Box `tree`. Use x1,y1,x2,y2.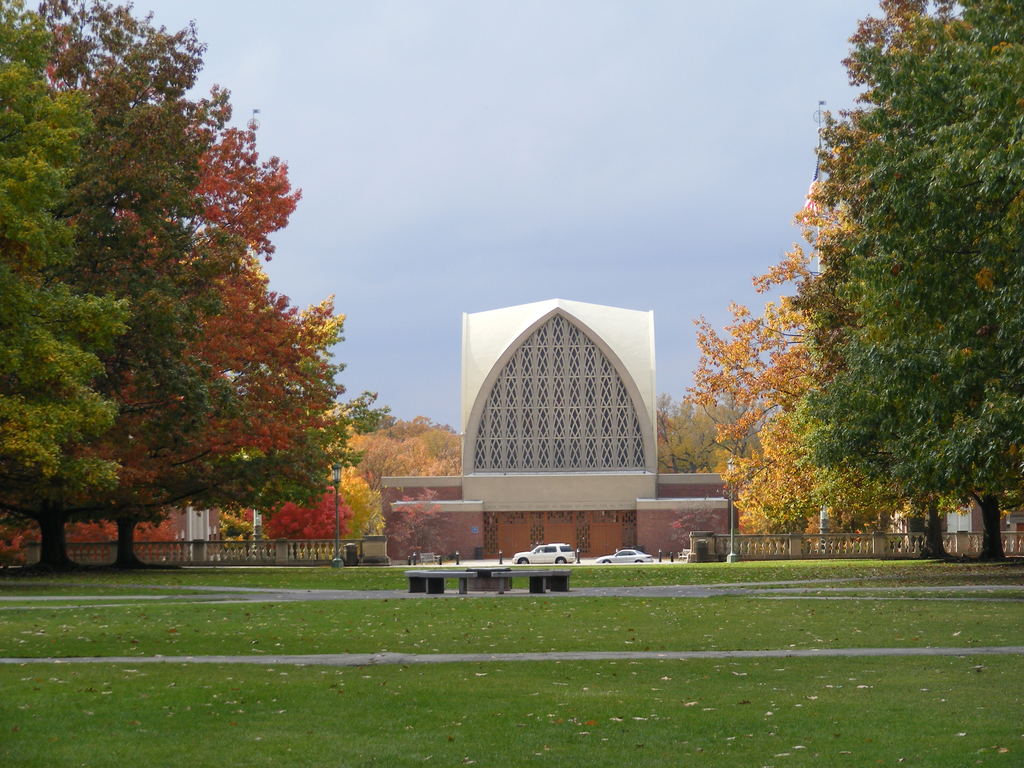
740,19,1013,576.
